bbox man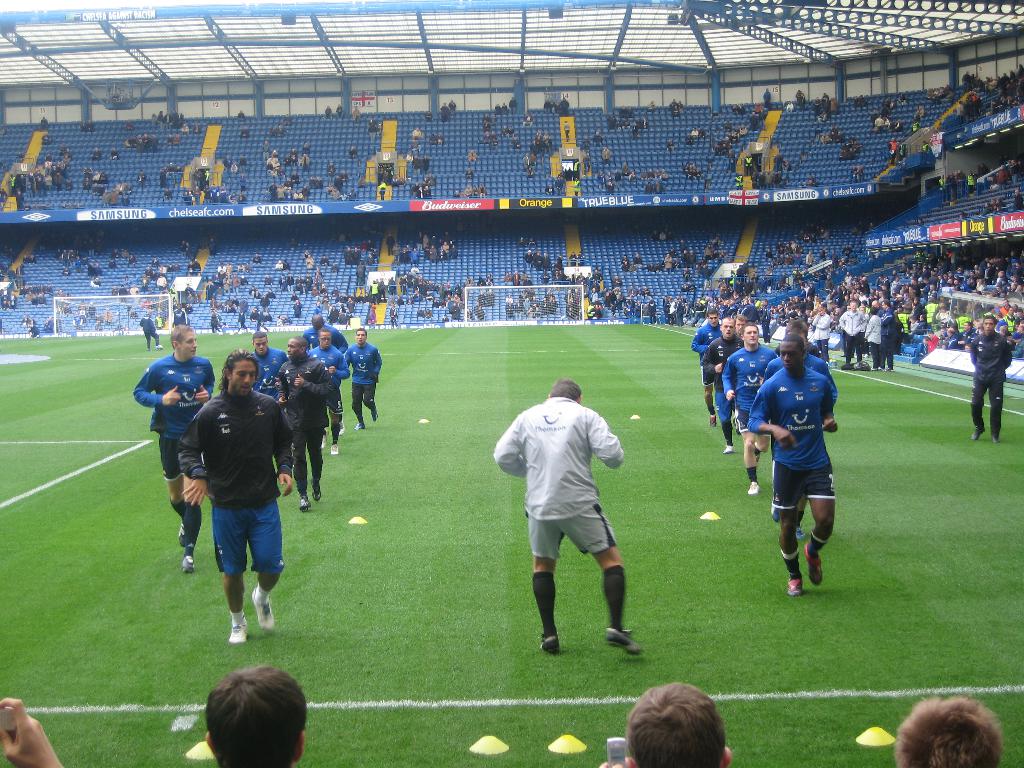
[182,353,295,641]
